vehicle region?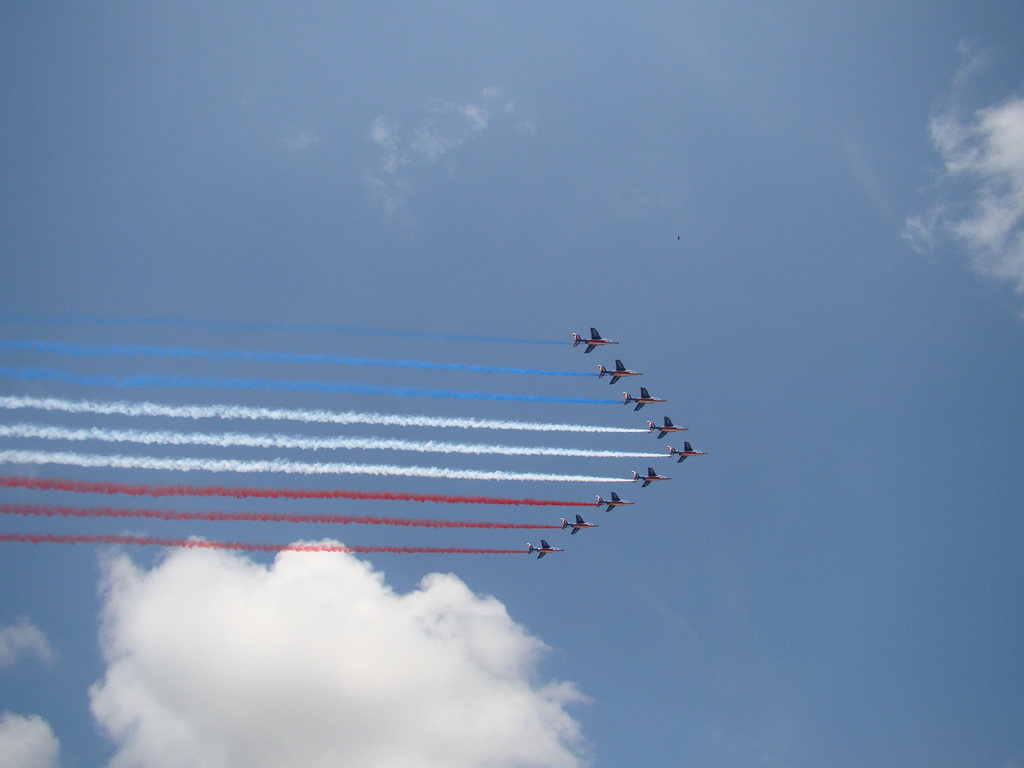
detection(559, 511, 598, 536)
